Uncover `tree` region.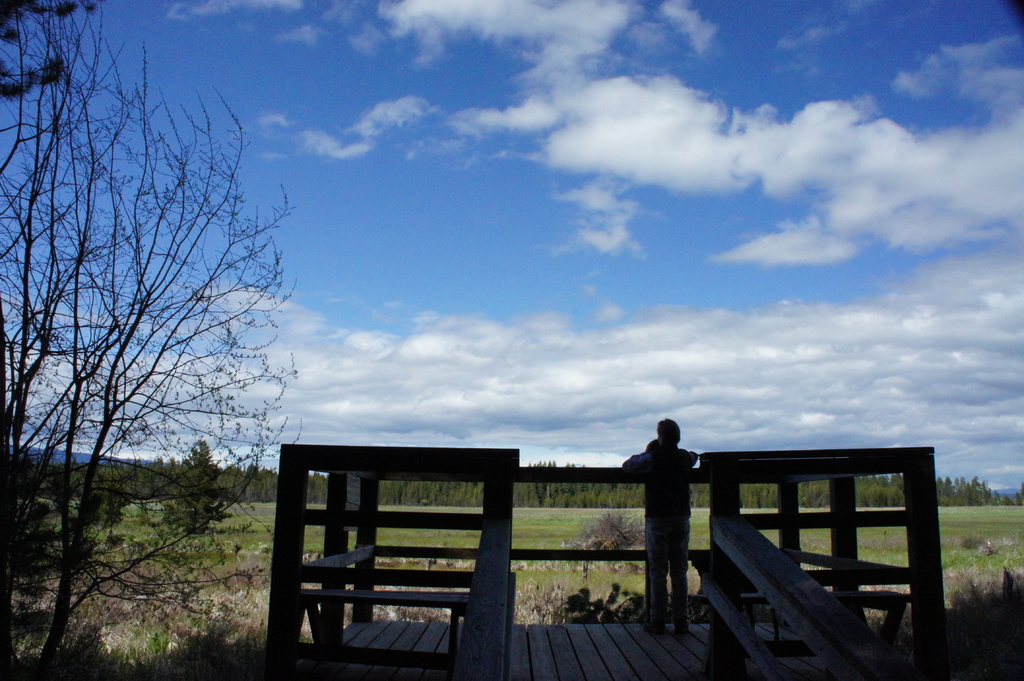
Uncovered: <region>305, 467, 337, 518</region>.
